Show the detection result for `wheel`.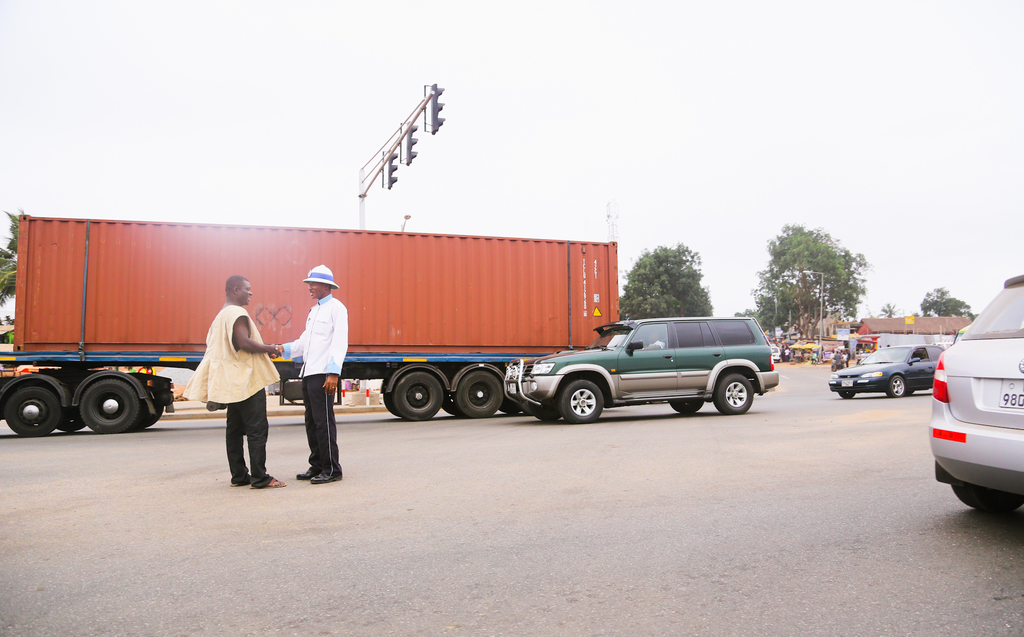
{"left": 840, "top": 389, "right": 857, "bottom": 400}.
